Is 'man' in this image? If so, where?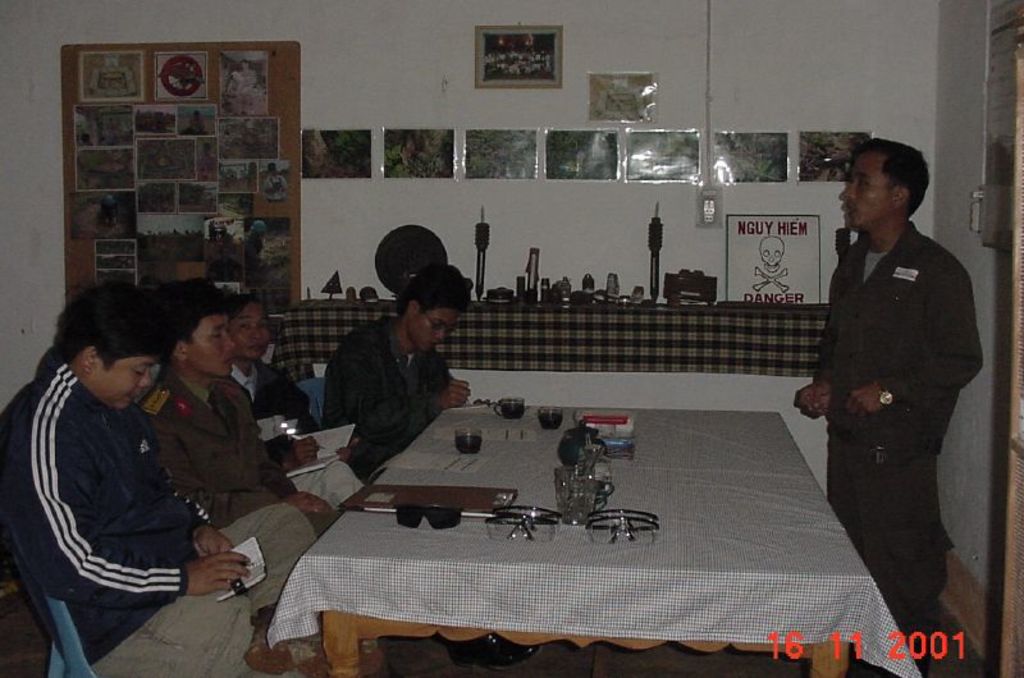
Yes, at crop(141, 278, 544, 668).
